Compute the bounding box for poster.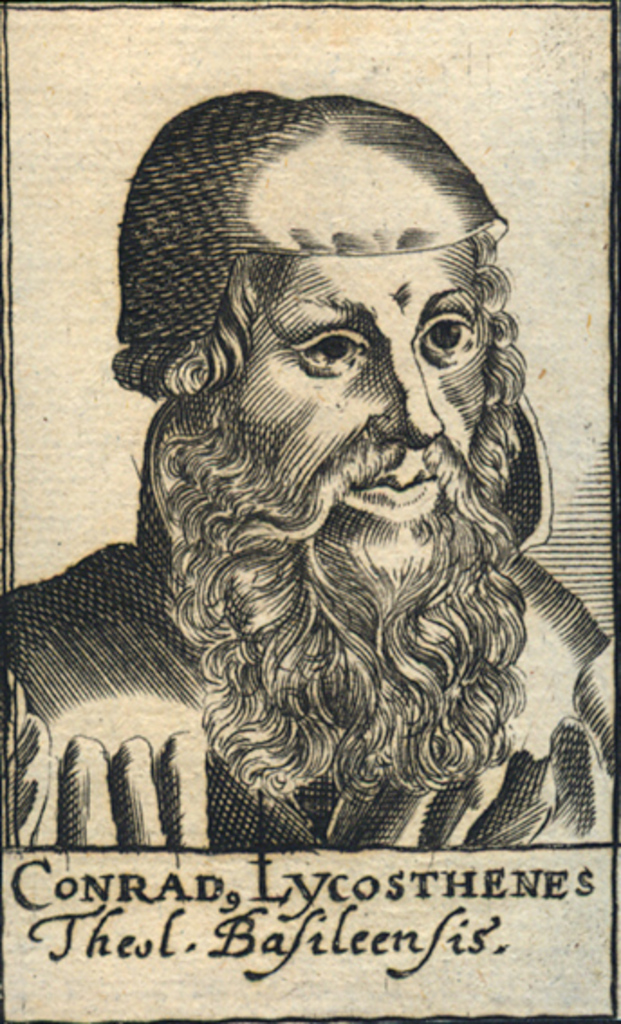
rect(0, 0, 619, 1022).
